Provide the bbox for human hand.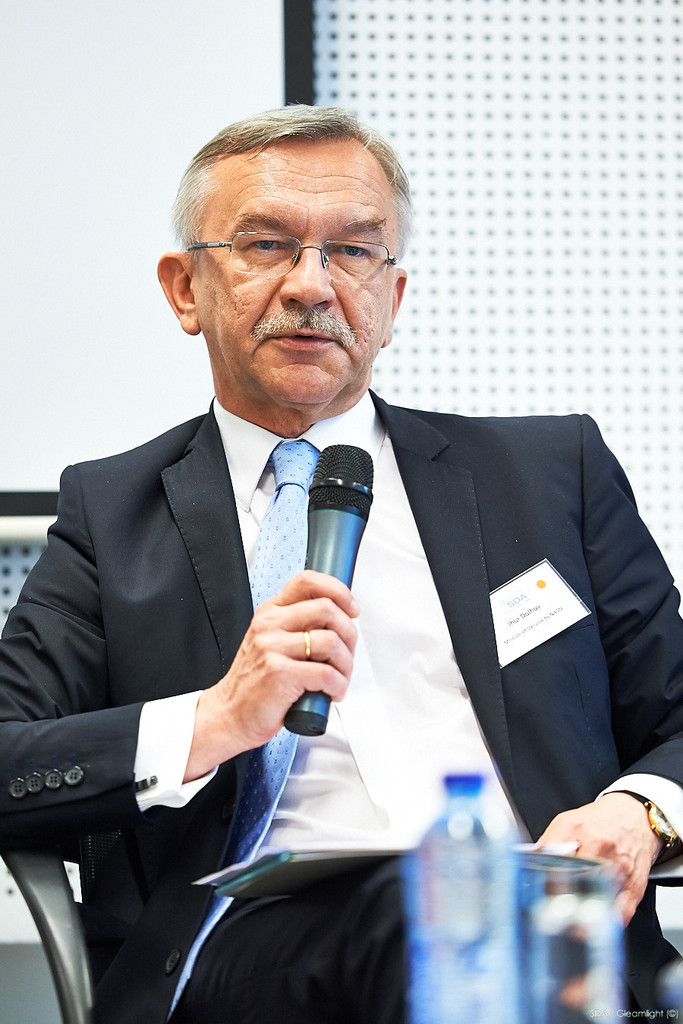
(554,781,675,900).
